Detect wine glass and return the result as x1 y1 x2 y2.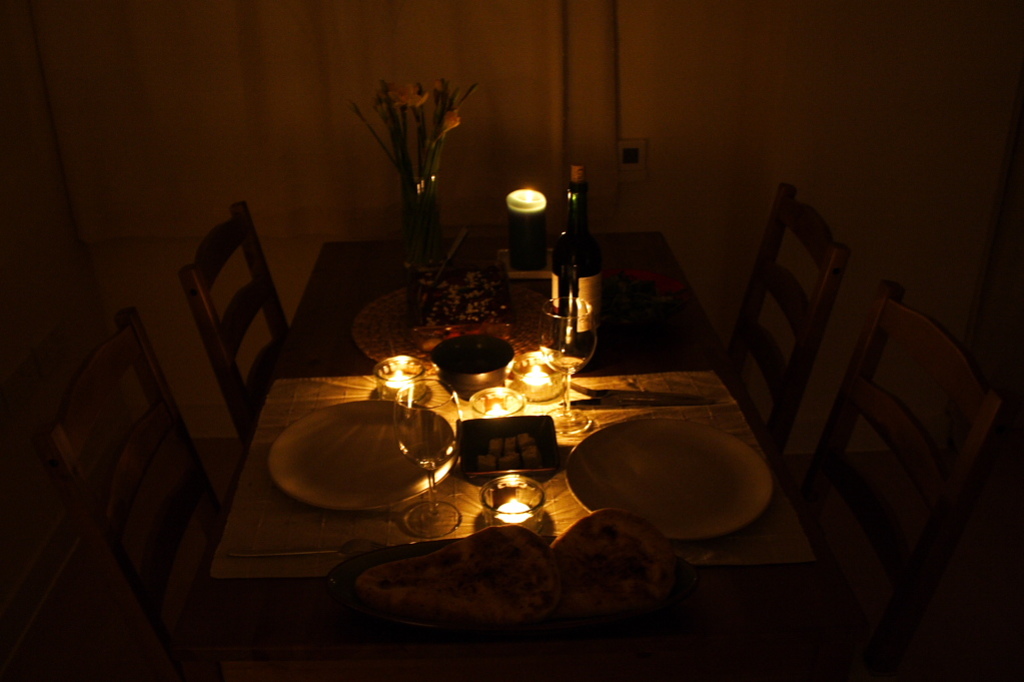
399 377 462 537.
